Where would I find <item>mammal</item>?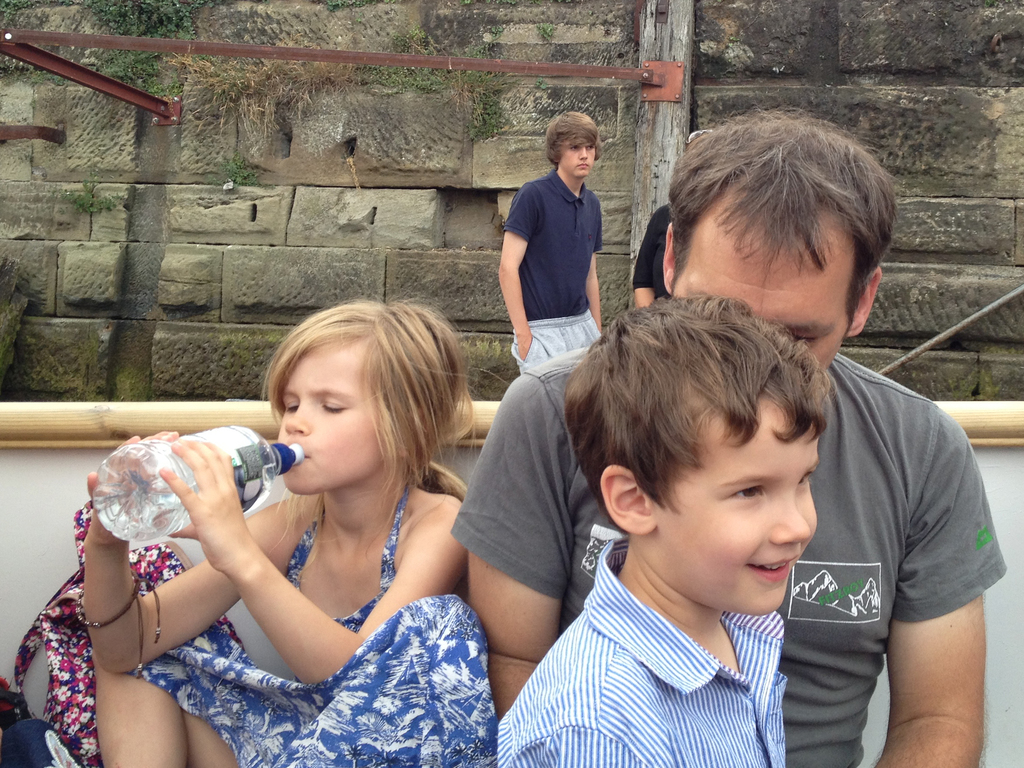
At box=[451, 102, 1007, 767].
